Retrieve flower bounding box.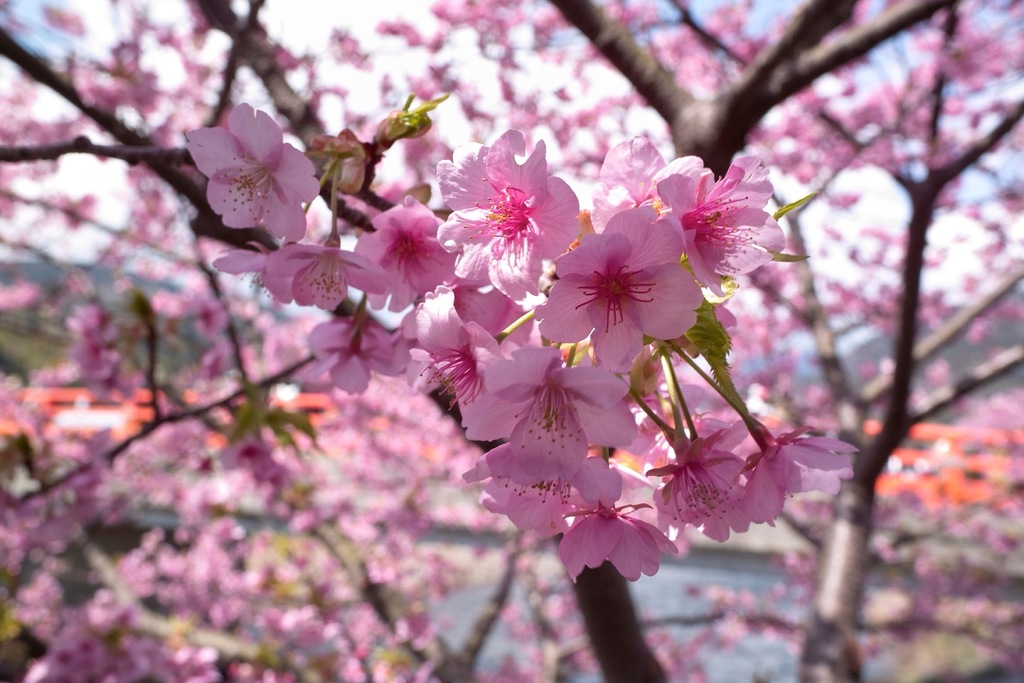
Bounding box: (x1=557, y1=476, x2=676, y2=584).
